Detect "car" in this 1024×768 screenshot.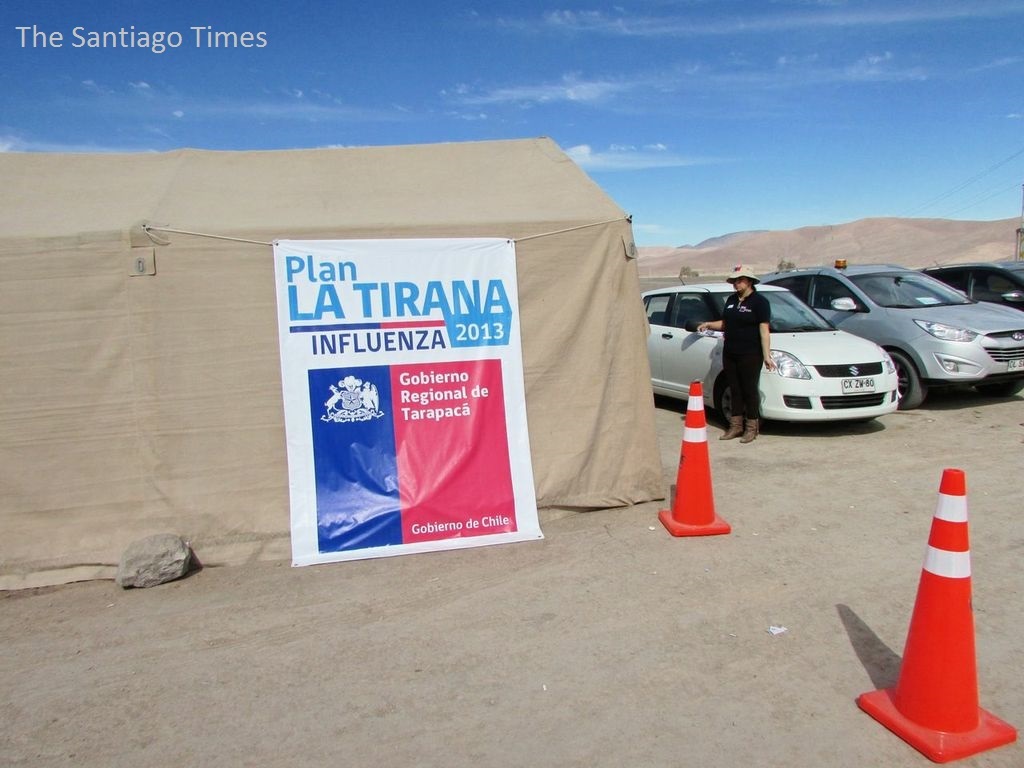
Detection: 906/257/1023/313.
